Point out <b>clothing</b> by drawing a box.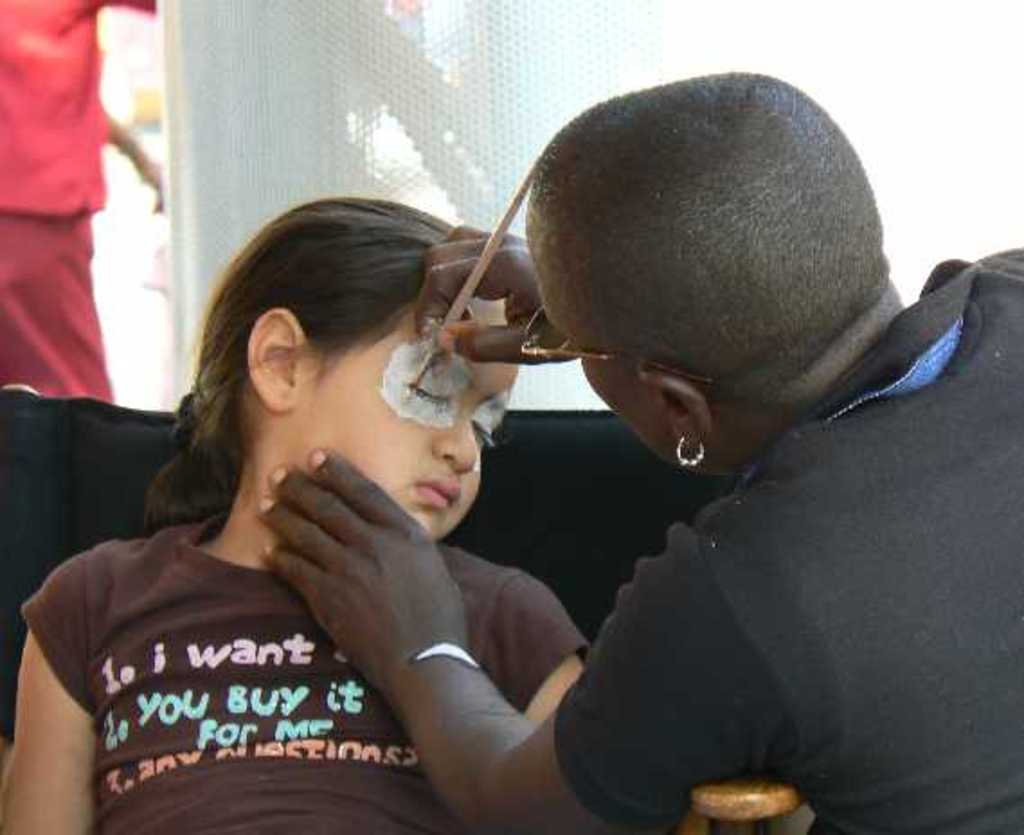
box(0, 0, 113, 216).
